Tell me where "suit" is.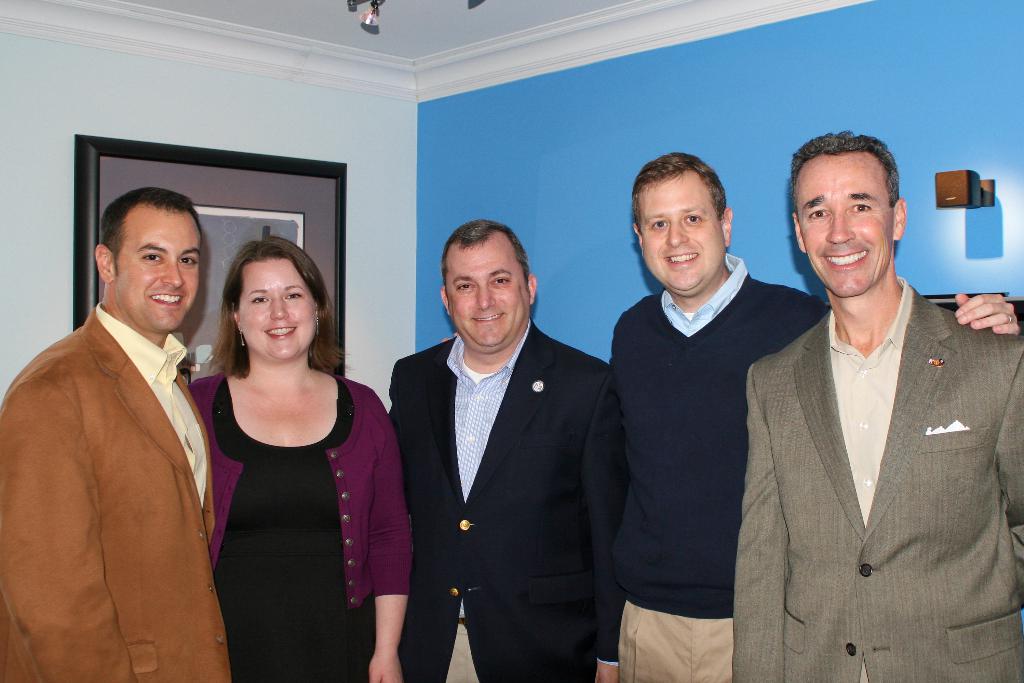
"suit" is at Rect(383, 228, 616, 677).
